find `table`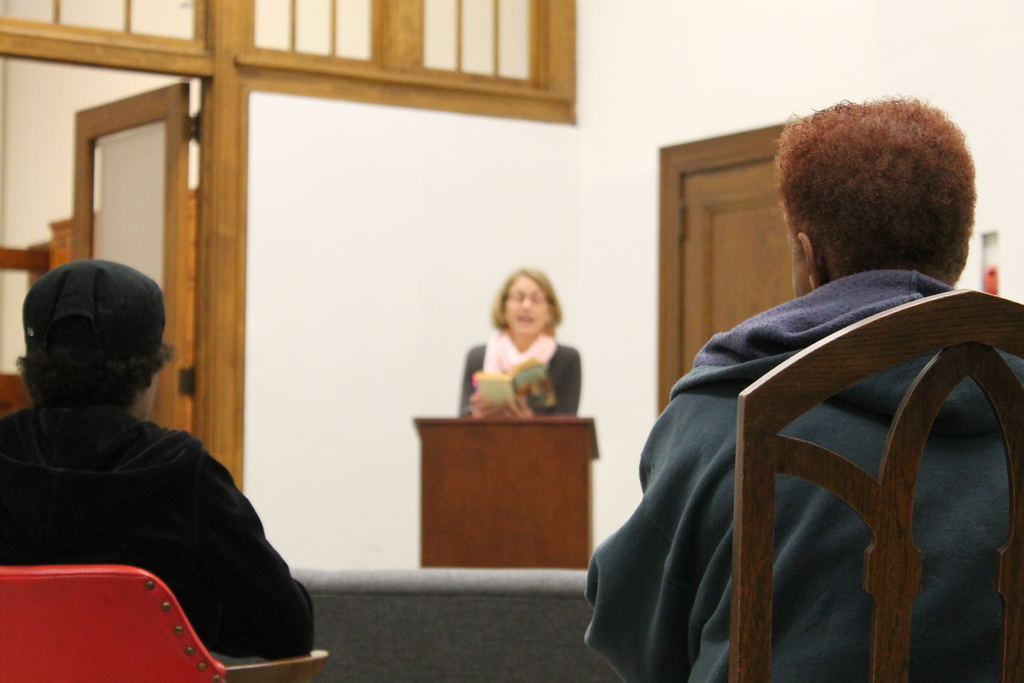
(369, 395, 628, 600)
